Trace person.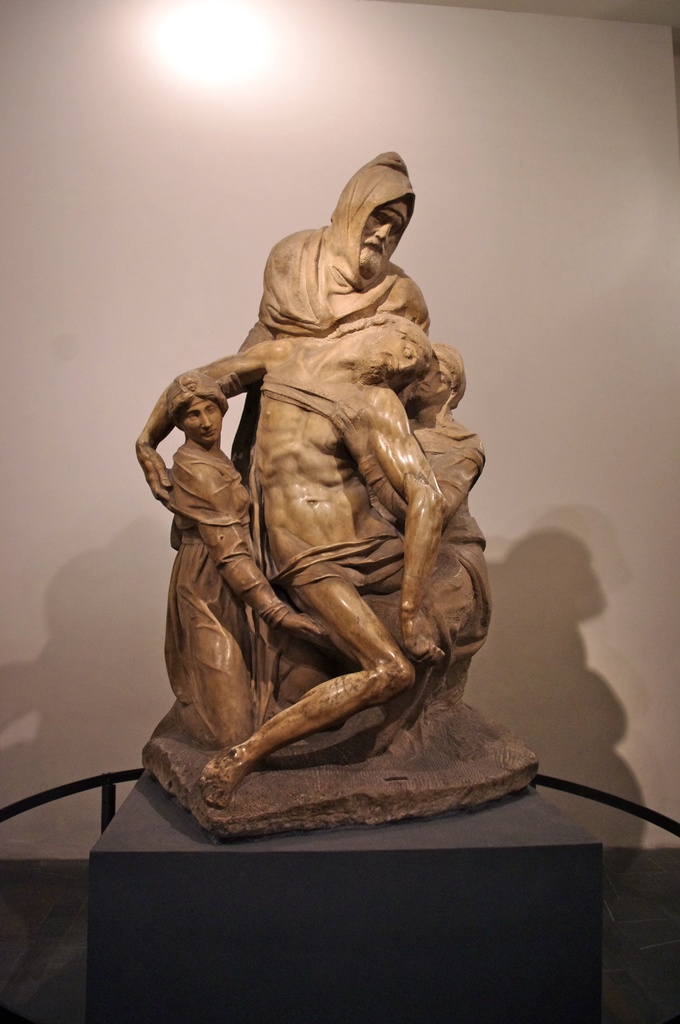
Traced to BBox(257, 164, 444, 467).
